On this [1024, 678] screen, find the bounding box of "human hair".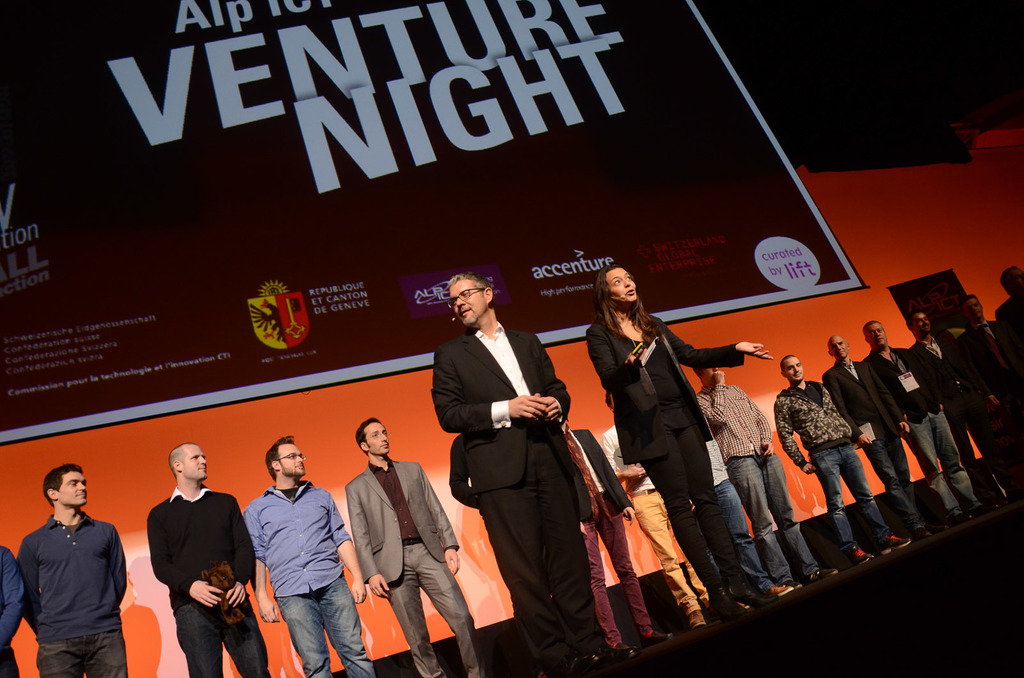
Bounding box: locate(780, 353, 792, 365).
